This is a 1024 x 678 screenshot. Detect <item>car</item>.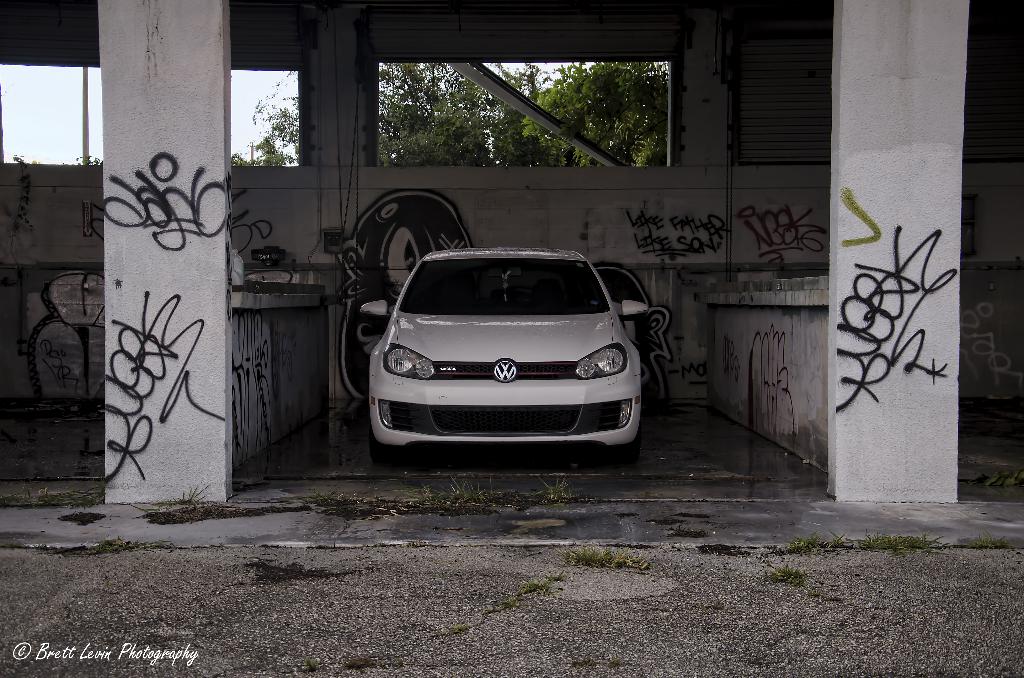
(358,250,648,462).
